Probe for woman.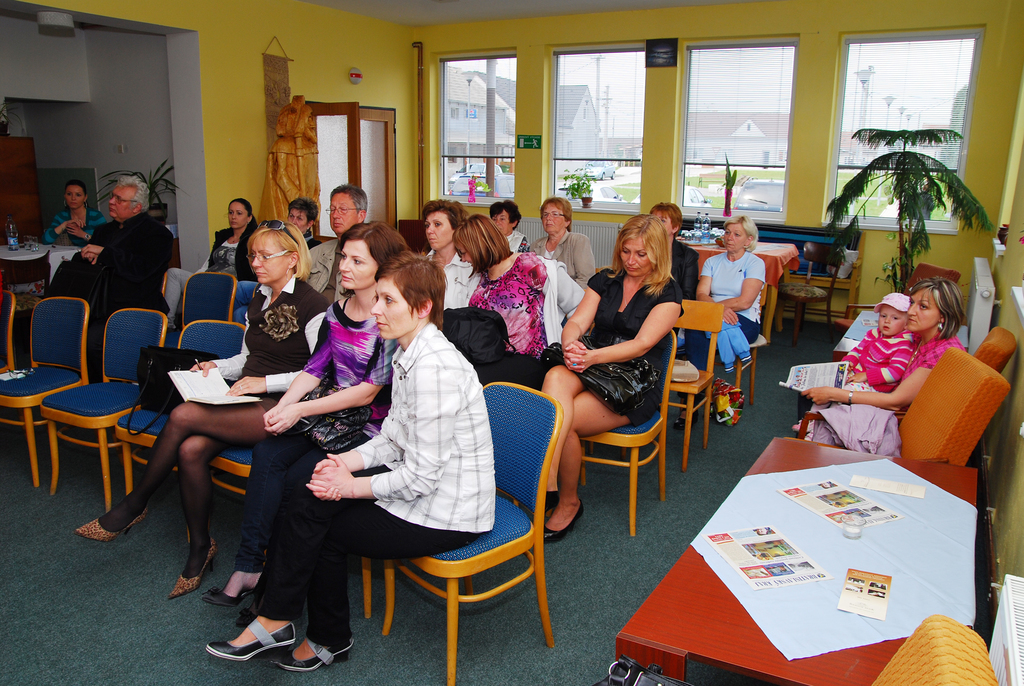
Probe result: 38,178,101,253.
